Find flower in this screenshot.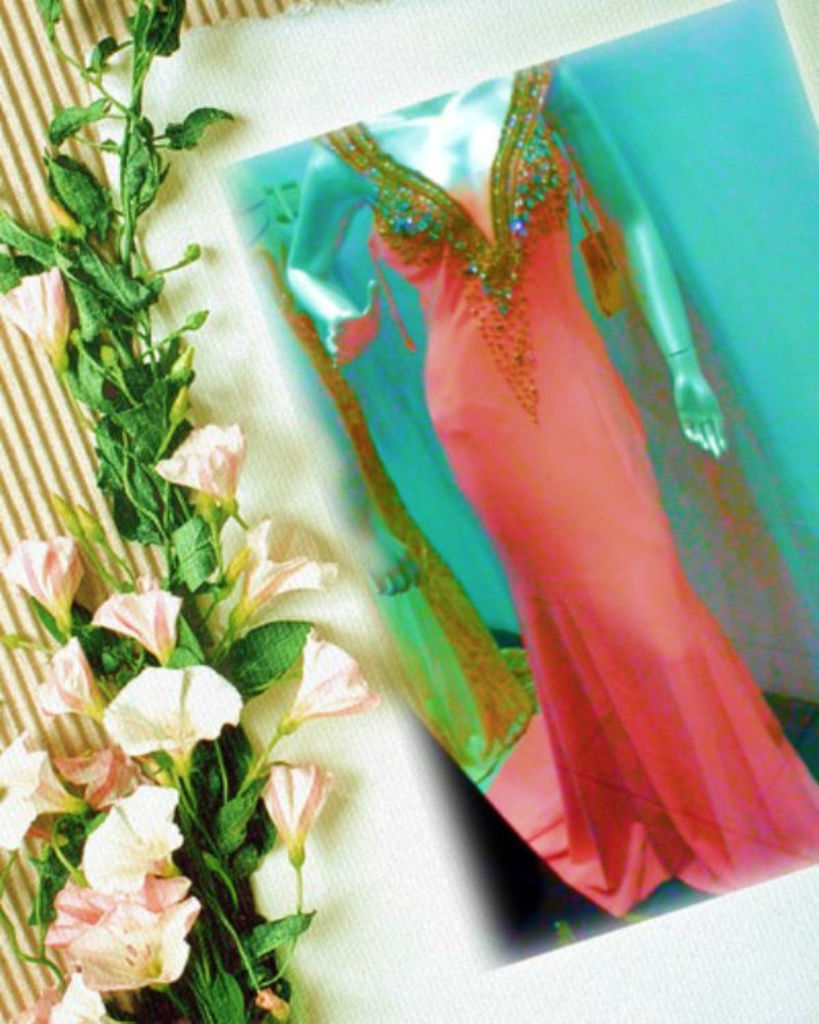
The bounding box for flower is (left=217, top=547, right=246, bottom=594).
